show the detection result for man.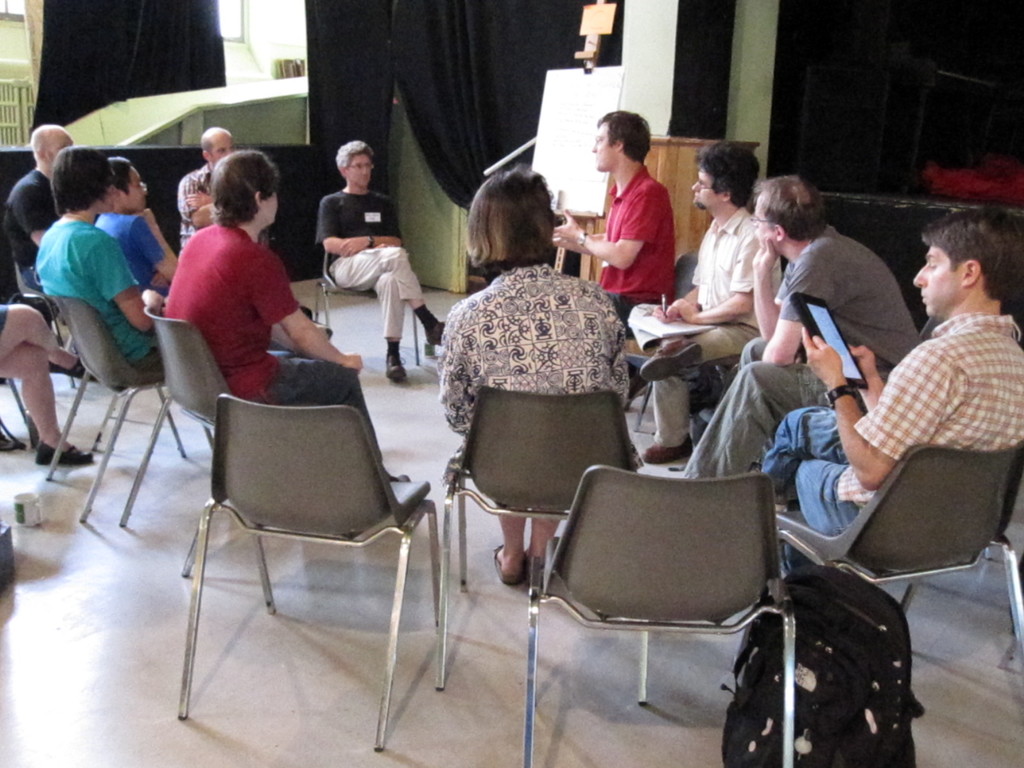
(170,118,243,249).
